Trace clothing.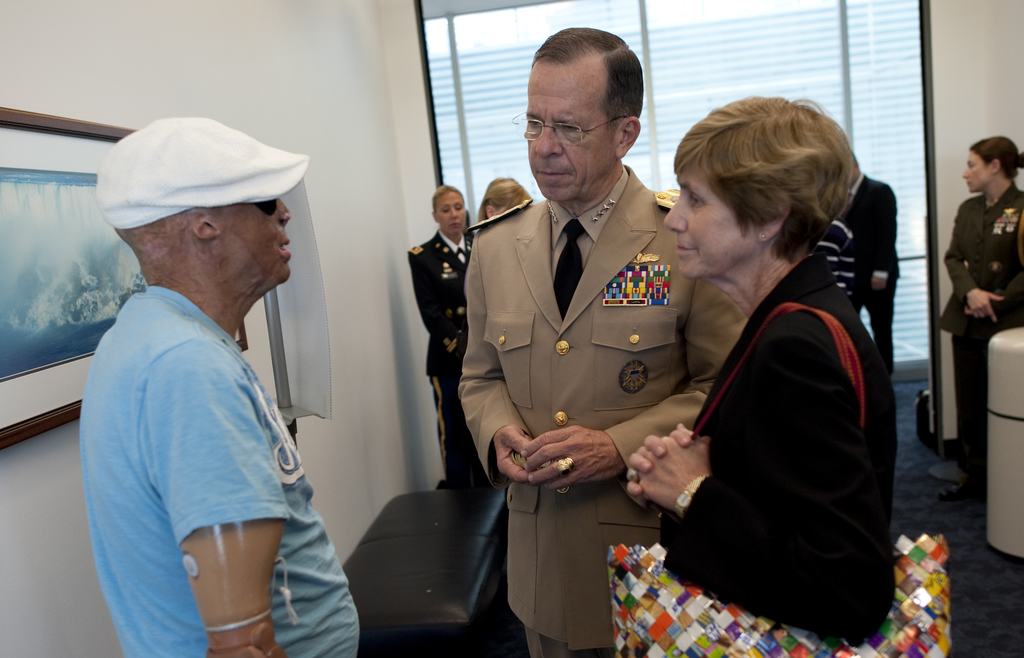
Traced to 848/176/897/368.
